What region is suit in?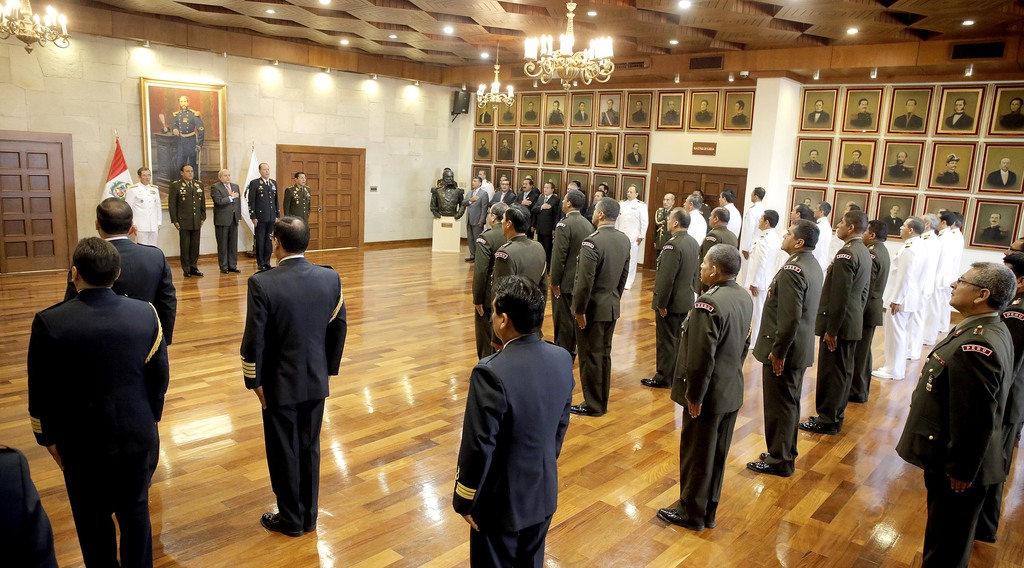
652,208,671,251.
